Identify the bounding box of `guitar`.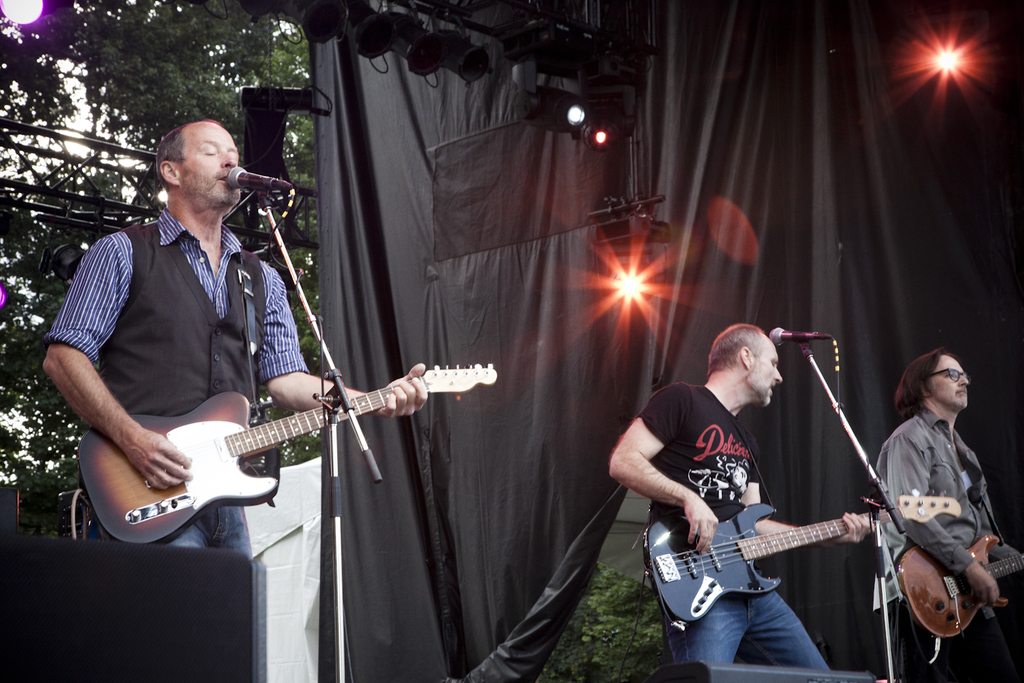
76 370 496 547.
